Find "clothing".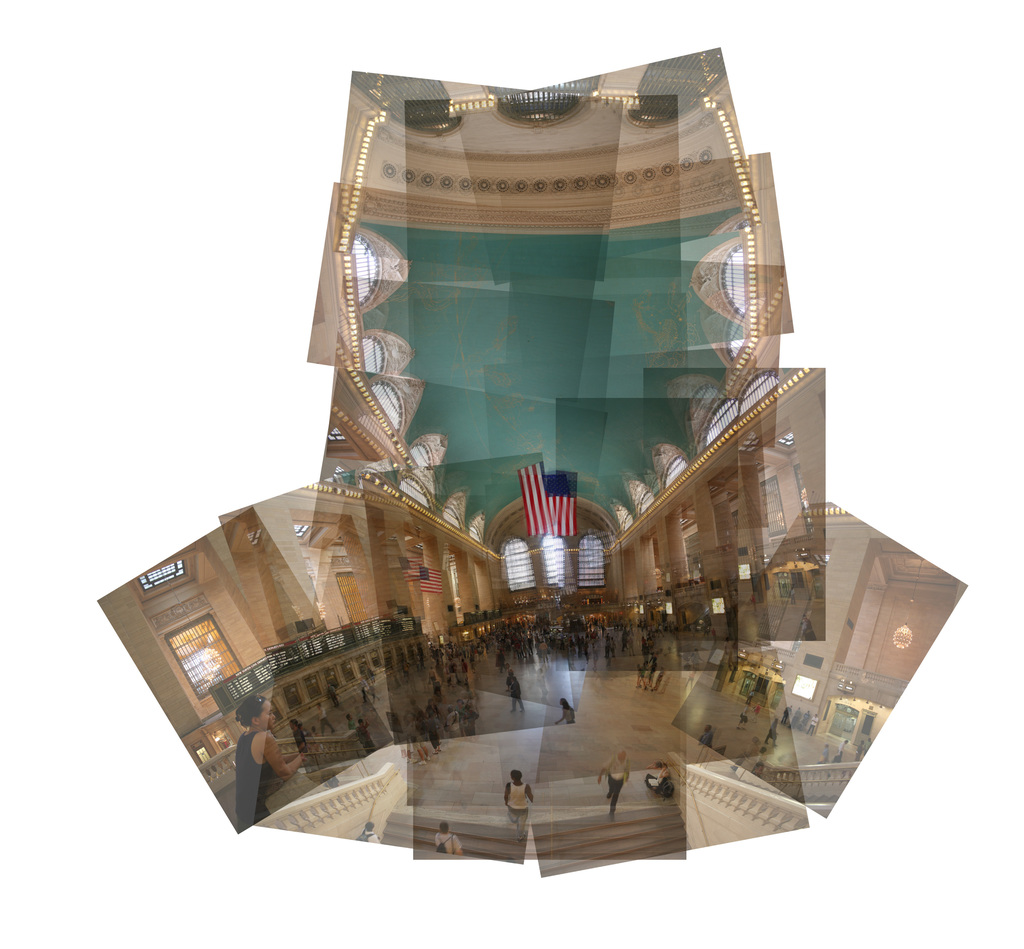
742:706:749:724.
